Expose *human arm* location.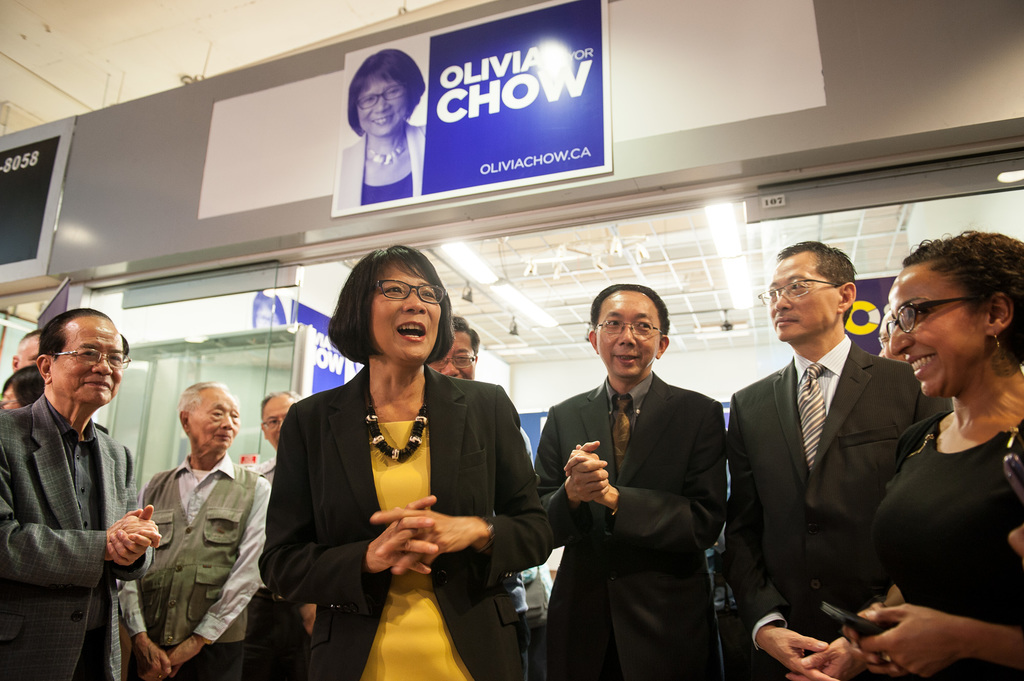
Exposed at (566, 389, 725, 555).
